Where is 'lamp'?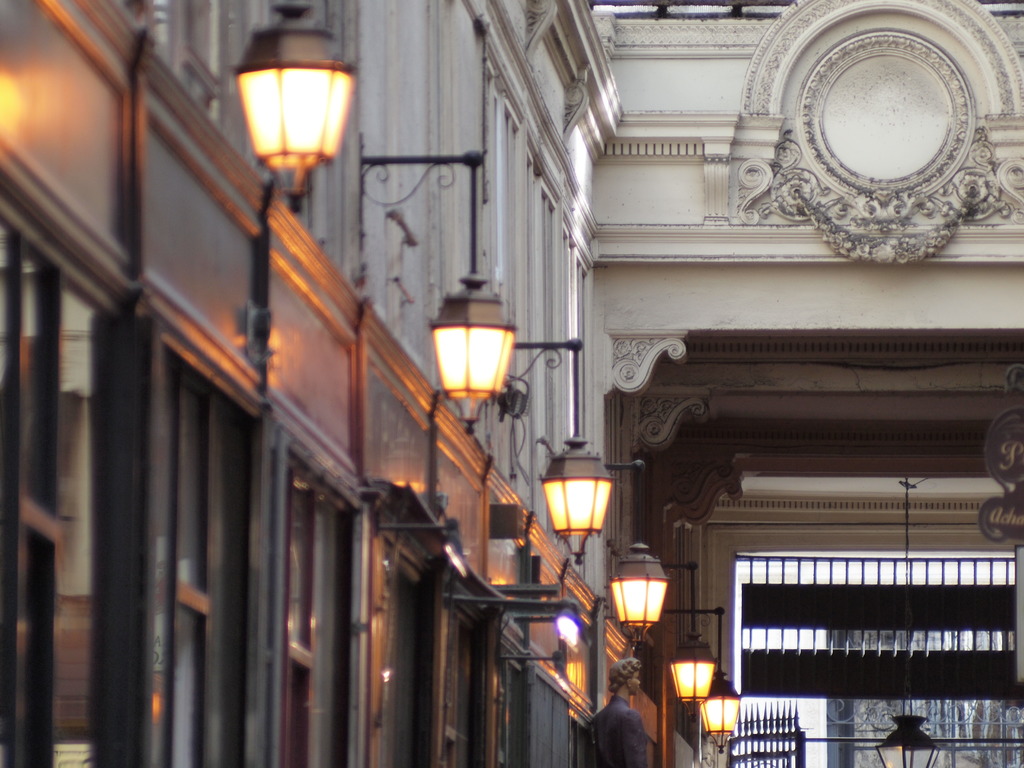
662:563:718:722.
